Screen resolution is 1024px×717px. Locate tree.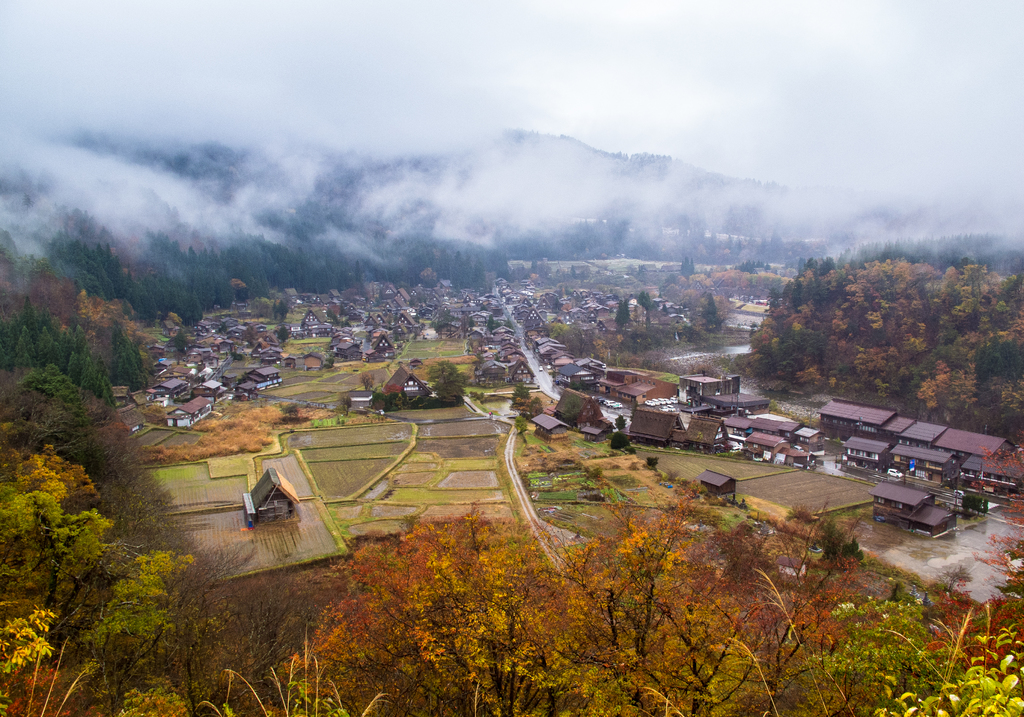
(x1=706, y1=293, x2=718, y2=329).
